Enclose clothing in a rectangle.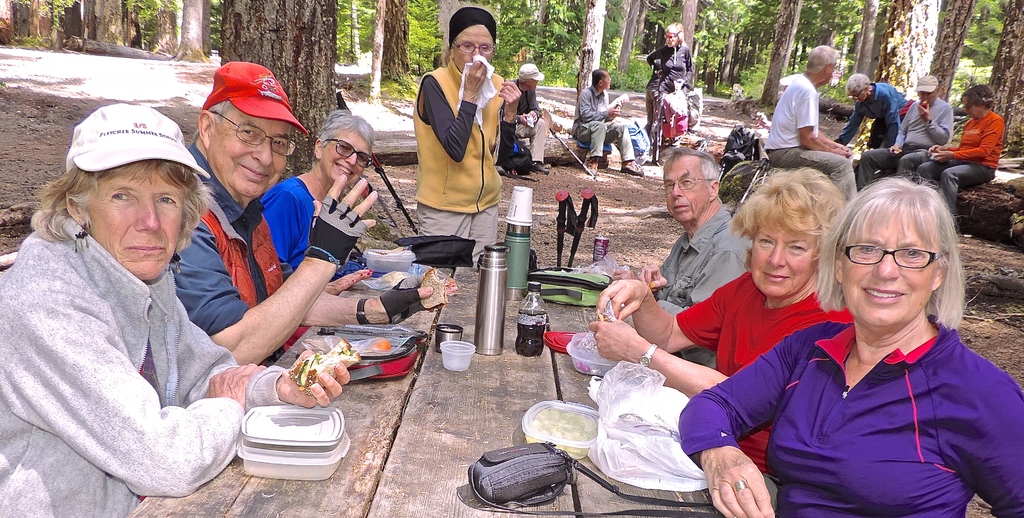
BBox(572, 84, 637, 161).
